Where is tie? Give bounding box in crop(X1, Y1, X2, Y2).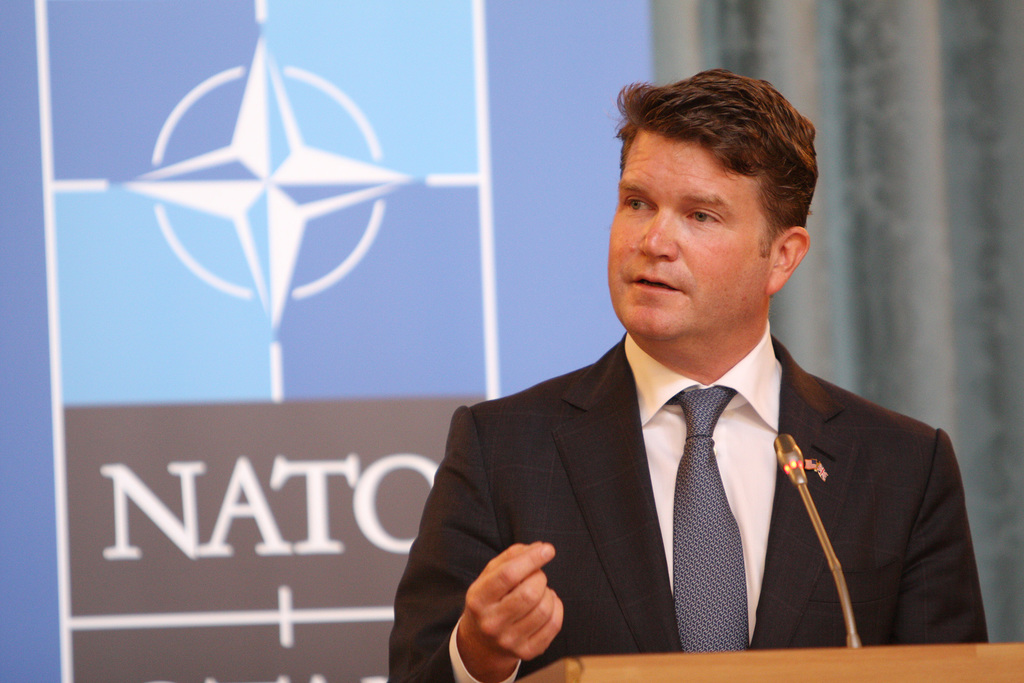
crop(660, 386, 749, 654).
